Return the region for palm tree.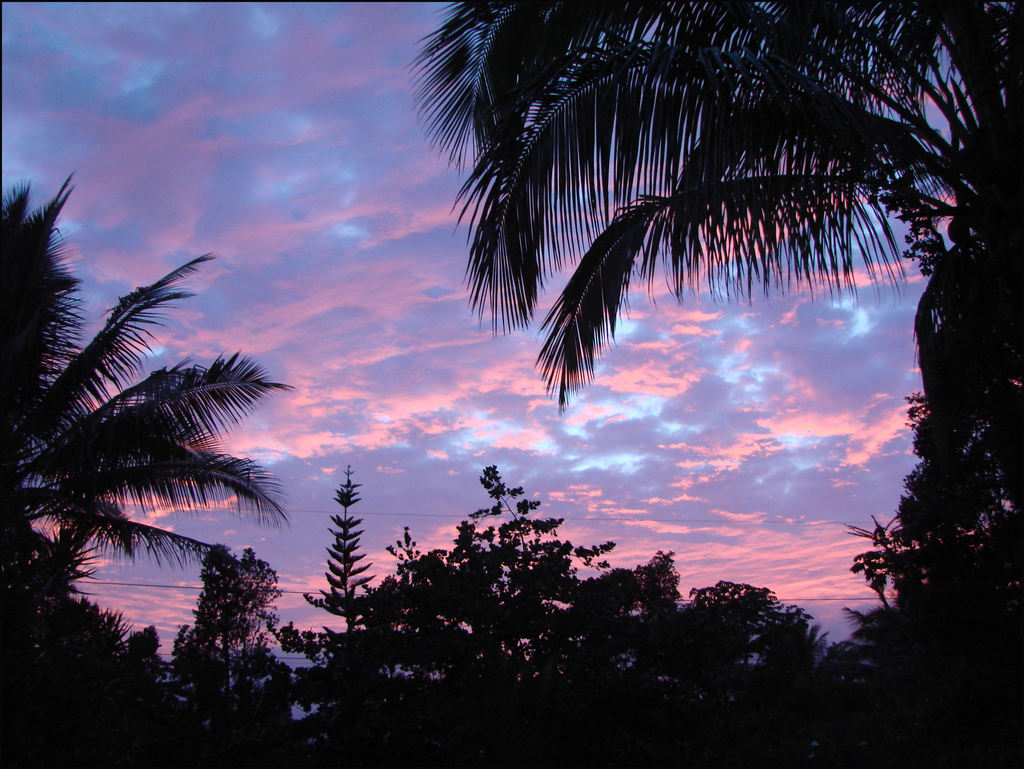
Rect(0, 156, 308, 768).
